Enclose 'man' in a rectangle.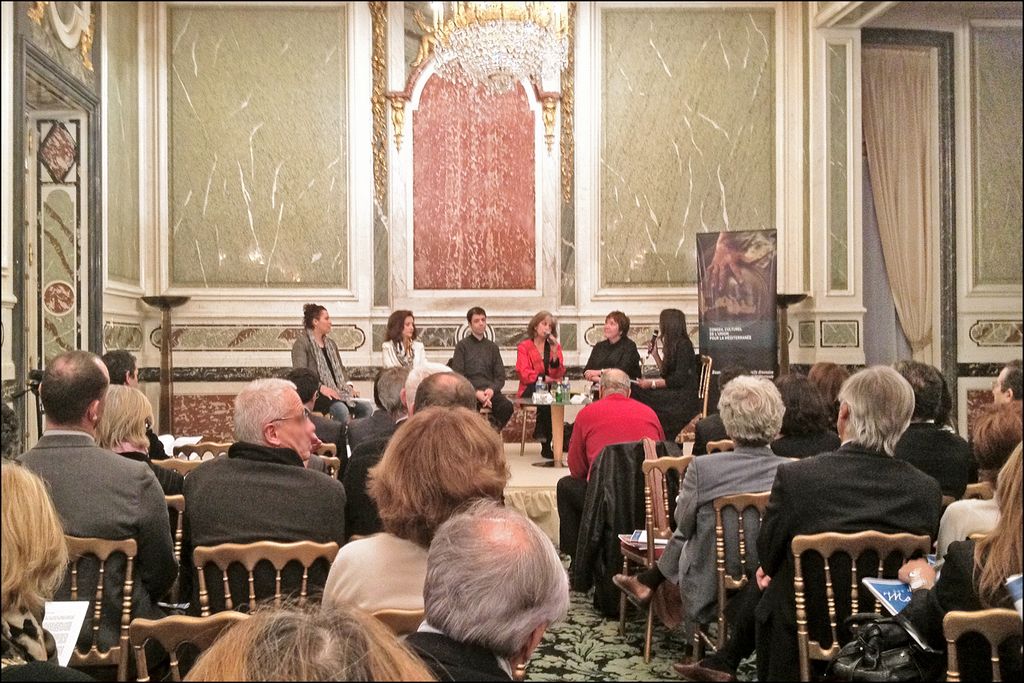
[983,362,1023,414].
